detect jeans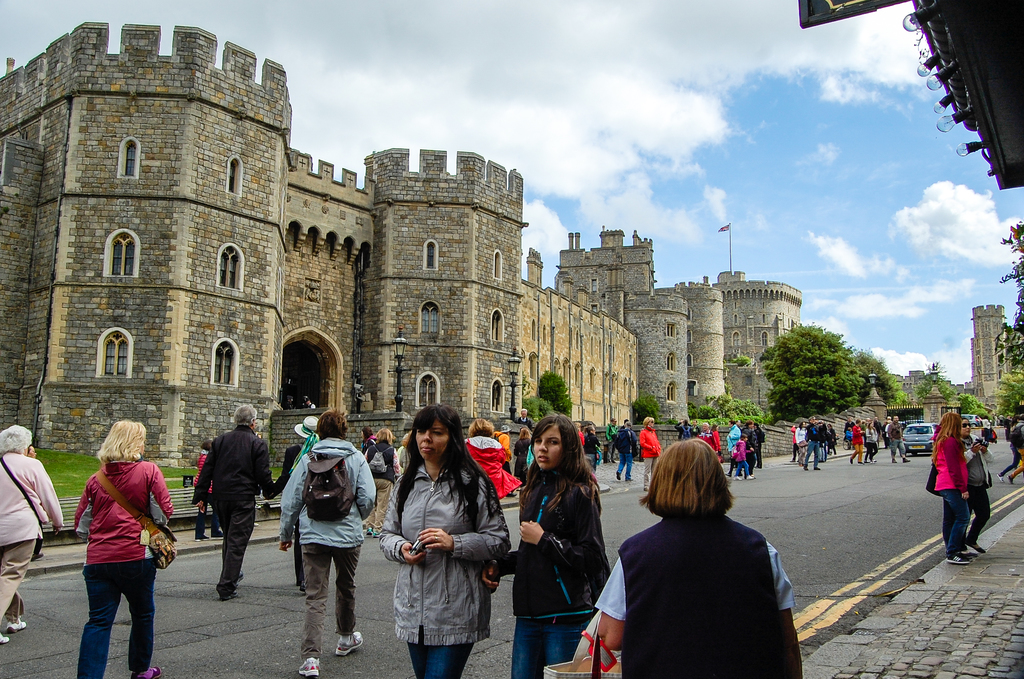
{"left": 757, "top": 451, "right": 766, "bottom": 466}
